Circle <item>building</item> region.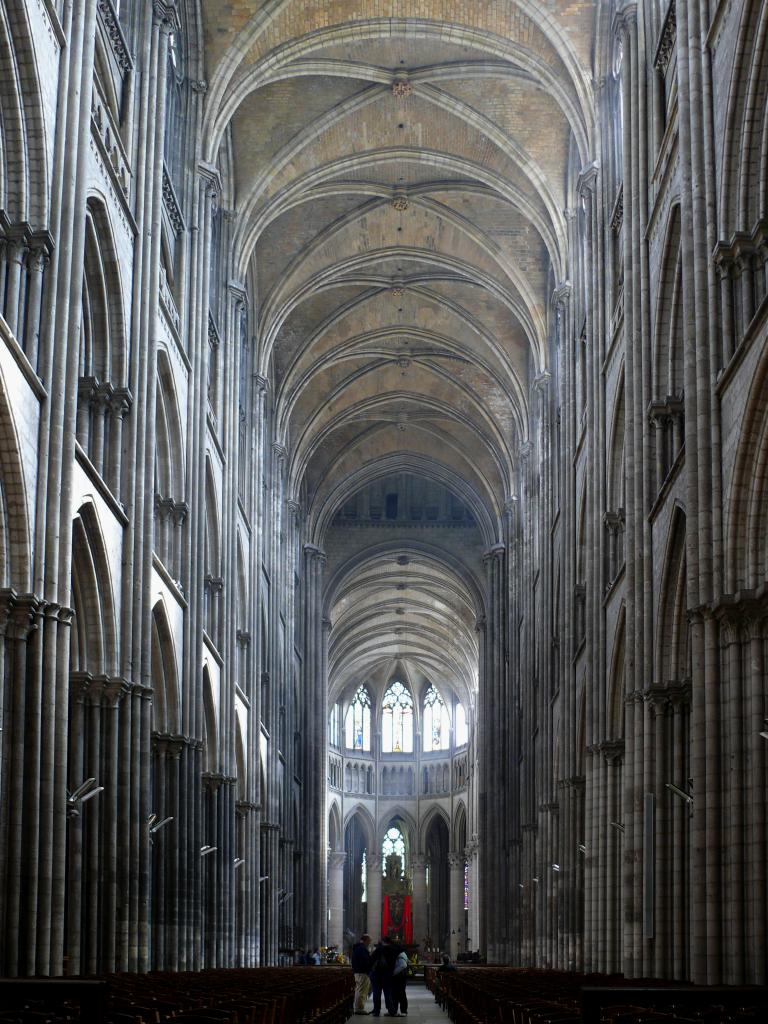
Region: 10 0 767 1020.
